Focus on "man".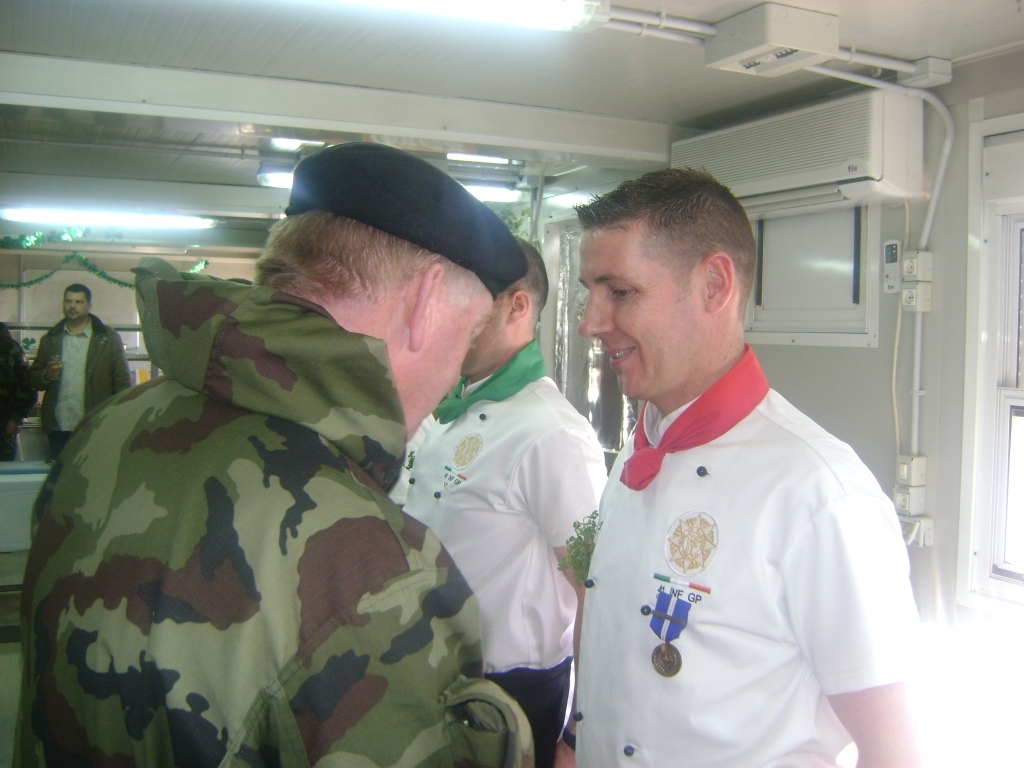
Focused at x1=400 y1=235 x2=606 y2=767.
